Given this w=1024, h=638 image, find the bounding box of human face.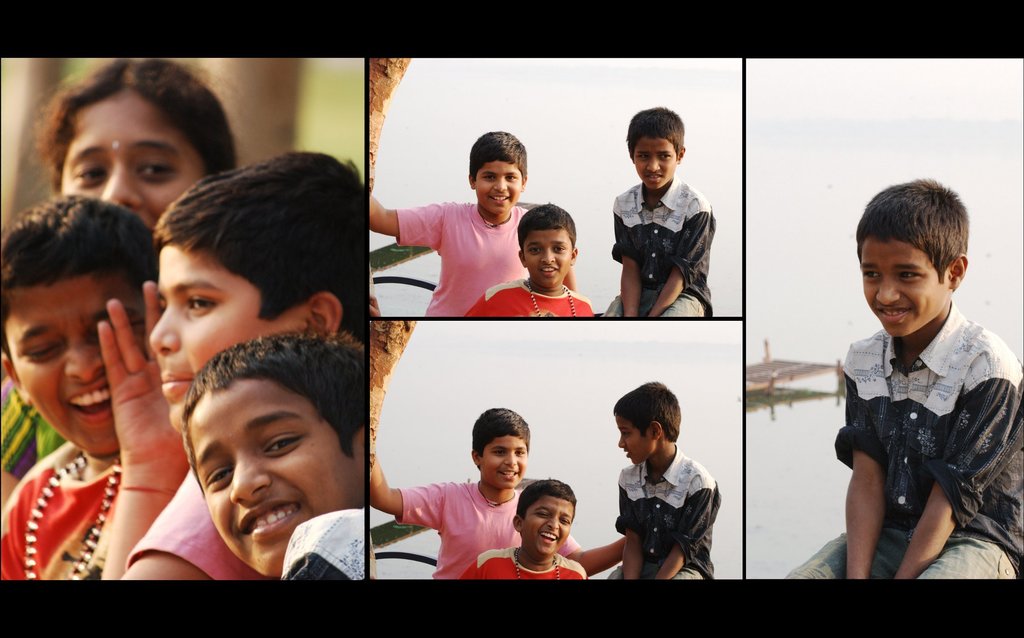
{"left": 616, "top": 413, "right": 656, "bottom": 466}.
